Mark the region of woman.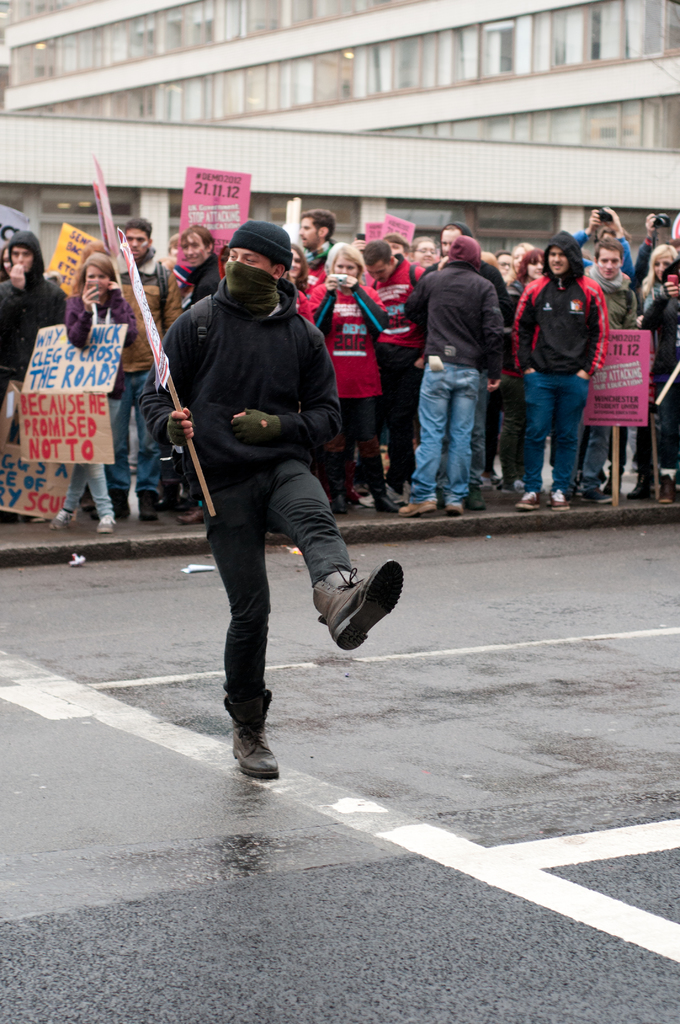
Region: rect(501, 253, 546, 495).
